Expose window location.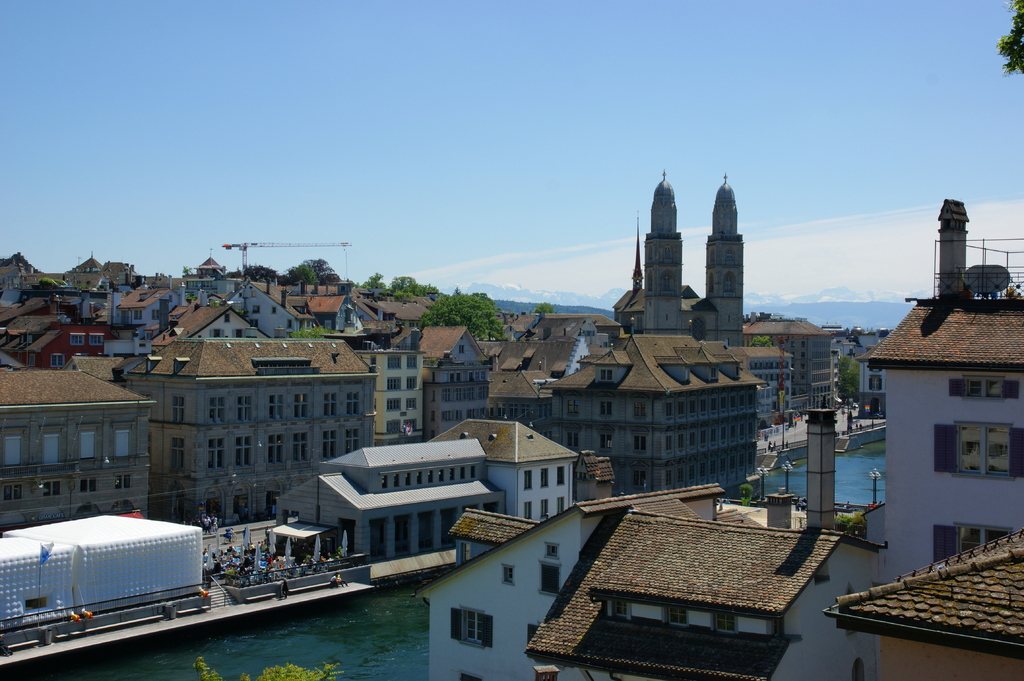
Exposed at (left=344, top=428, right=358, bottom=452).
